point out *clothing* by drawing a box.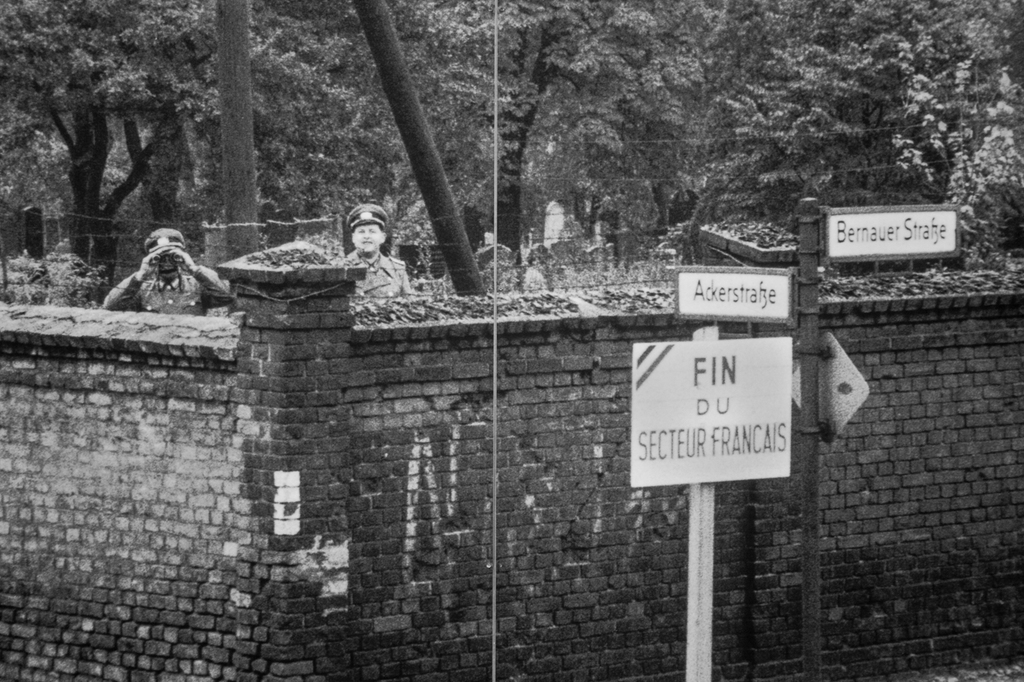
<box>99,273,237,314</box>.
